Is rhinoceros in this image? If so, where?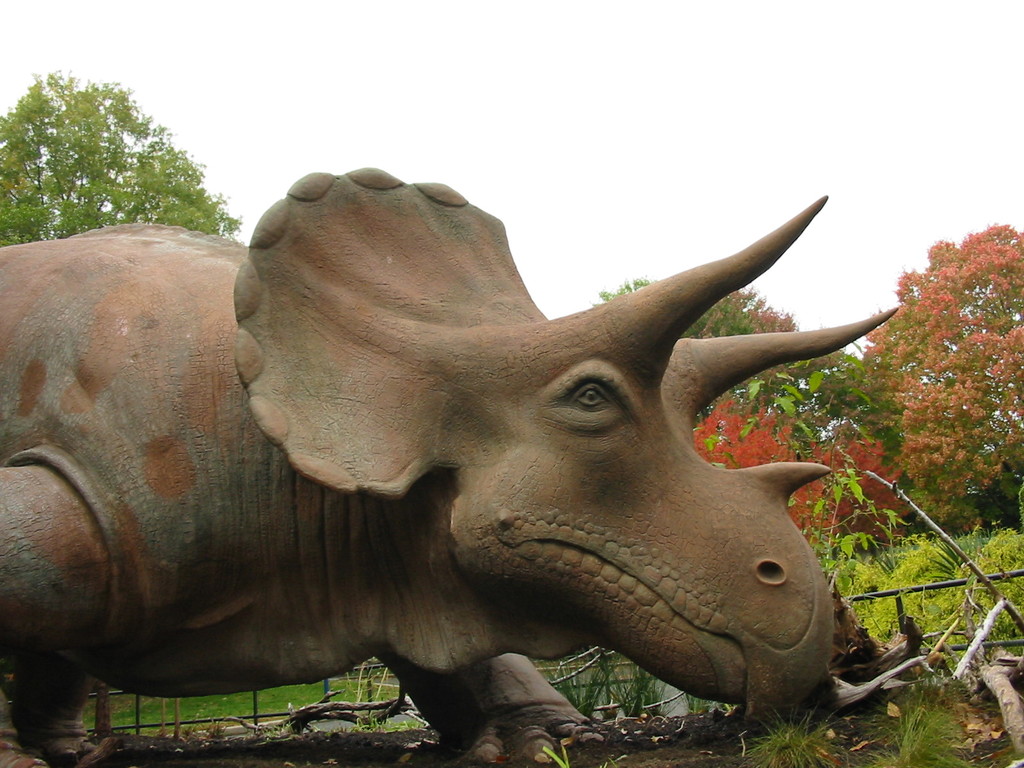
Yes, at rect(0, 166, 904, 767).
